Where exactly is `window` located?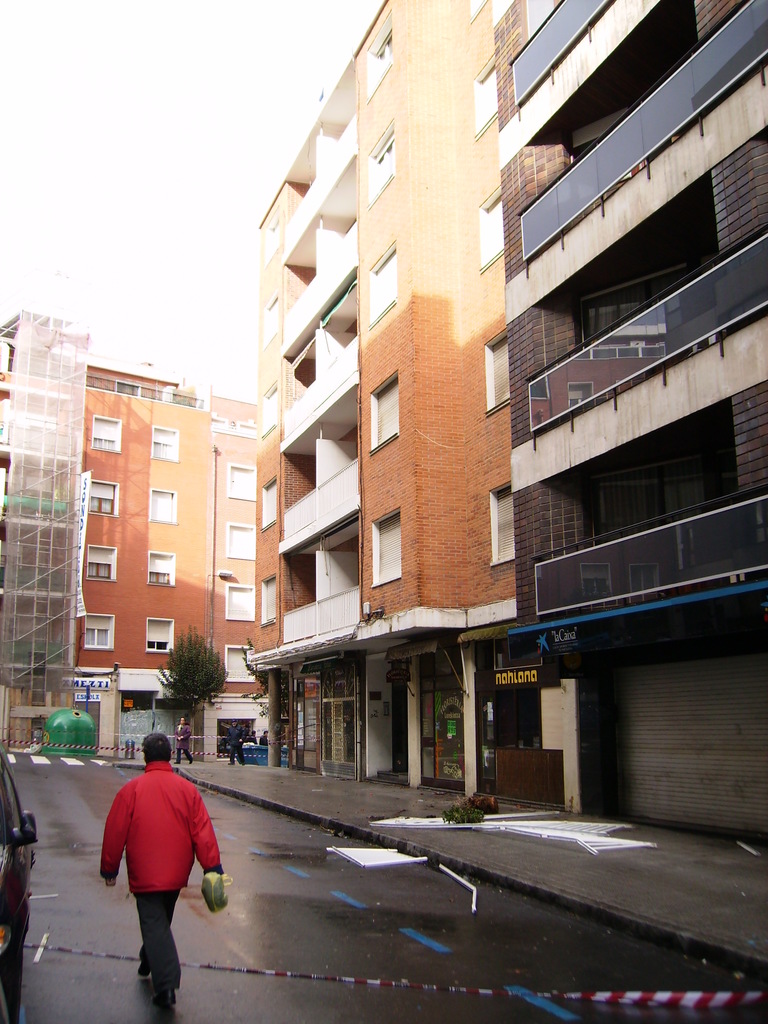
Its bounding box is 363/124/393/211.
